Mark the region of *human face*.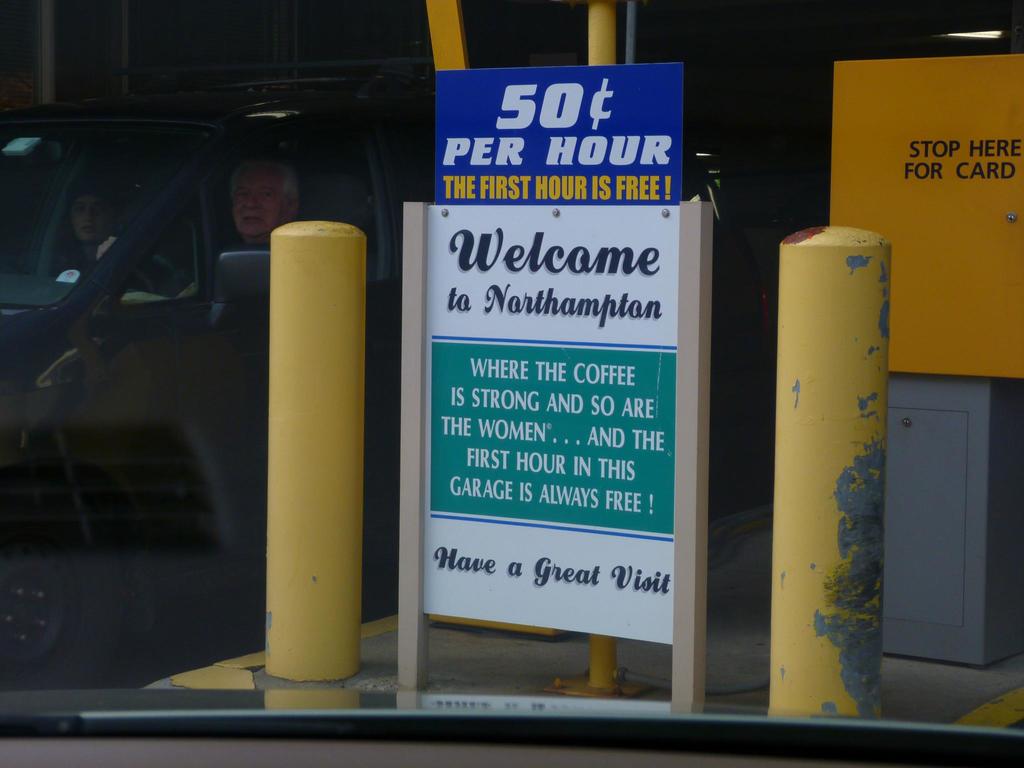
Region: (228,163,289,239).
